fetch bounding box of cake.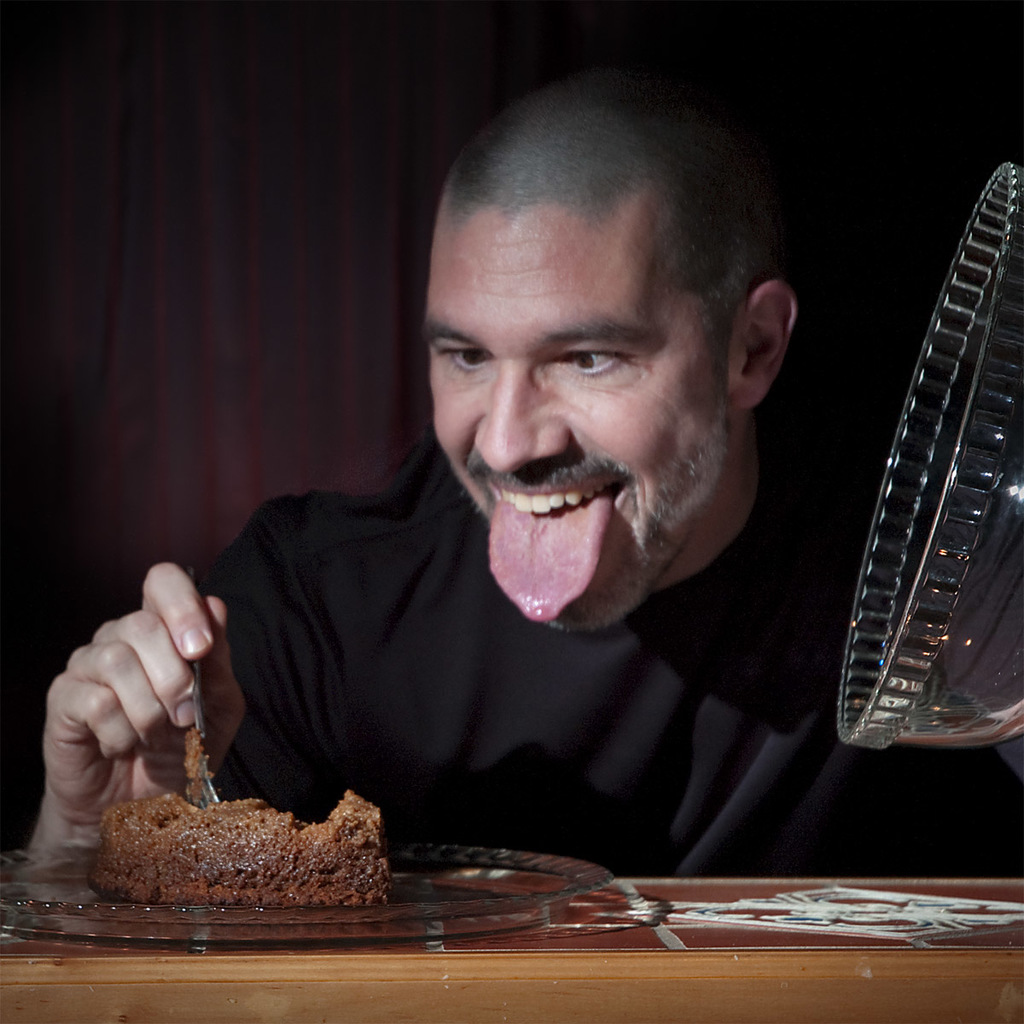
Bbox: 99/792/388/911.
